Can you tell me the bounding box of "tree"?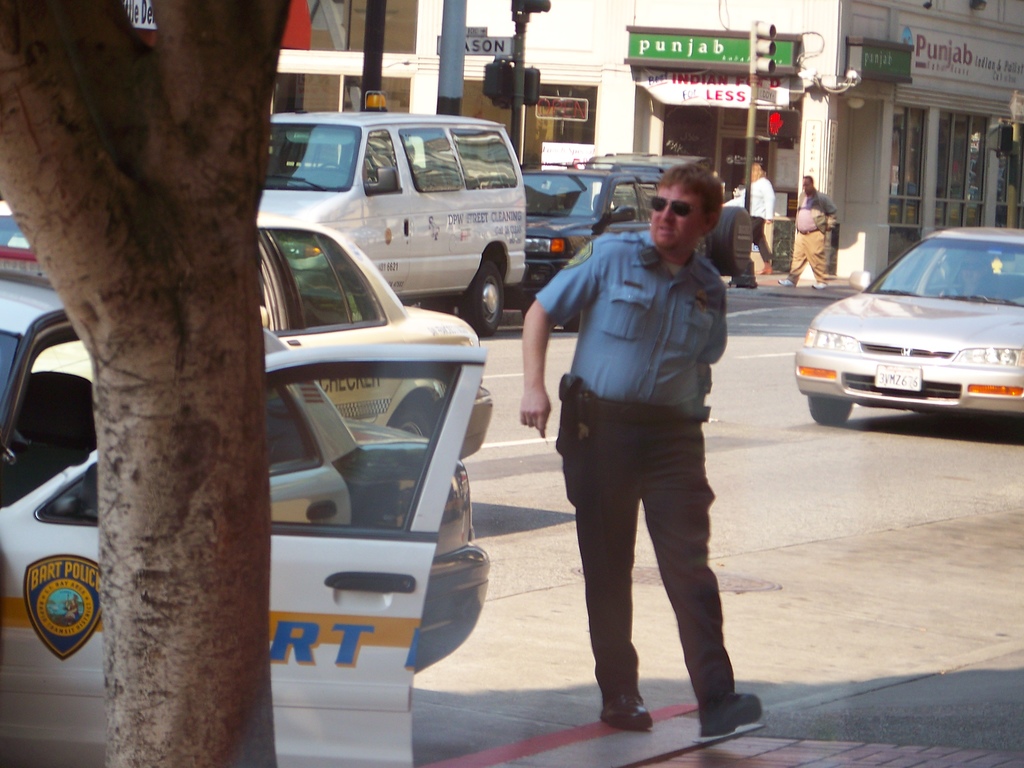
[left=2, top=1, right=291, bottom=767].
